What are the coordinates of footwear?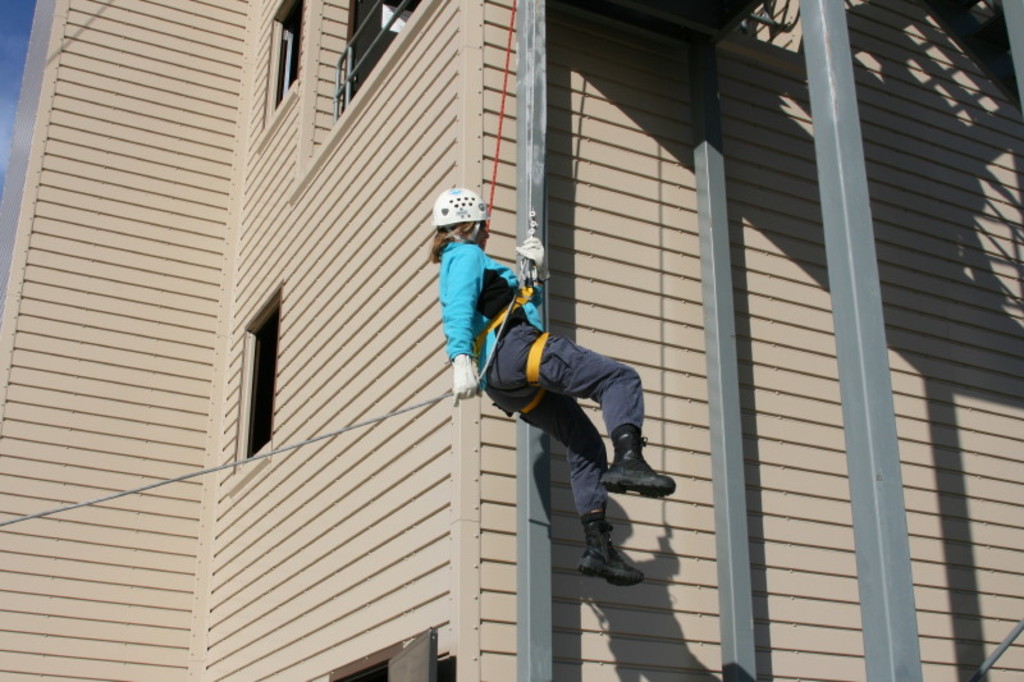
(left=579, top=511, right=645, bottom=586).
